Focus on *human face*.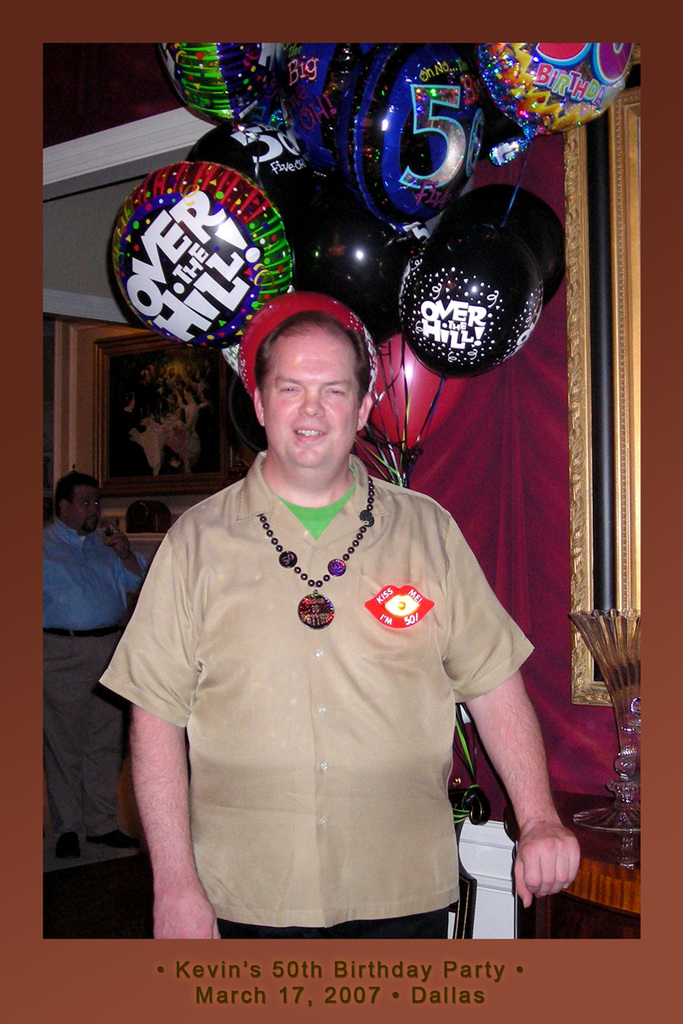
Focused at [262,337,358,468].
